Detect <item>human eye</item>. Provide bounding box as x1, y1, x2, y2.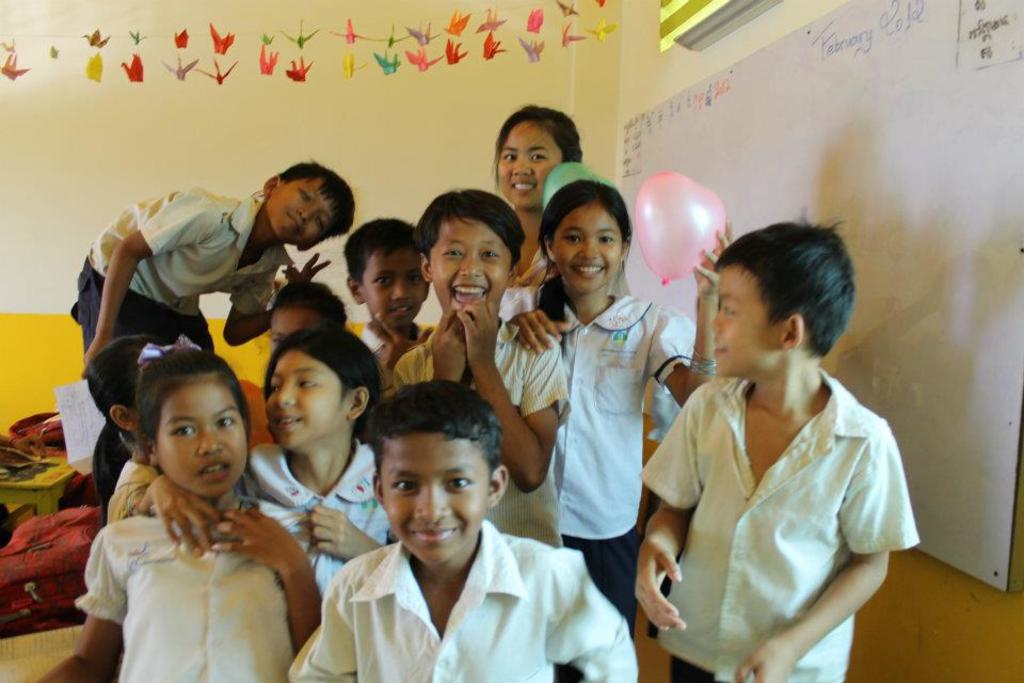
297, 375, 323, 388.
